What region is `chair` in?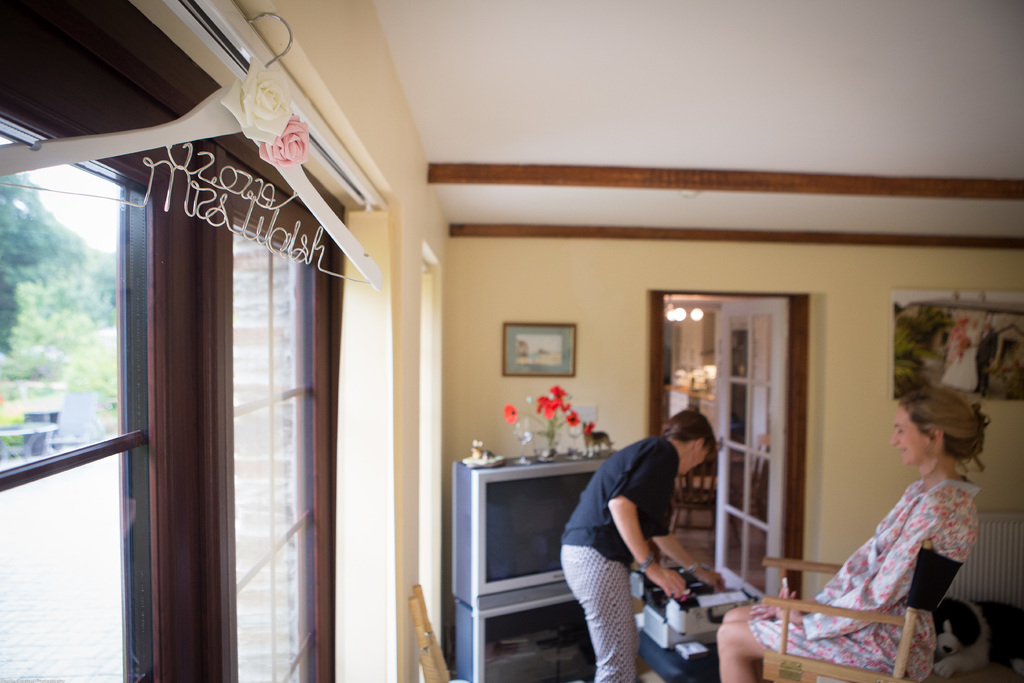
(404, 584, 452, 682).
